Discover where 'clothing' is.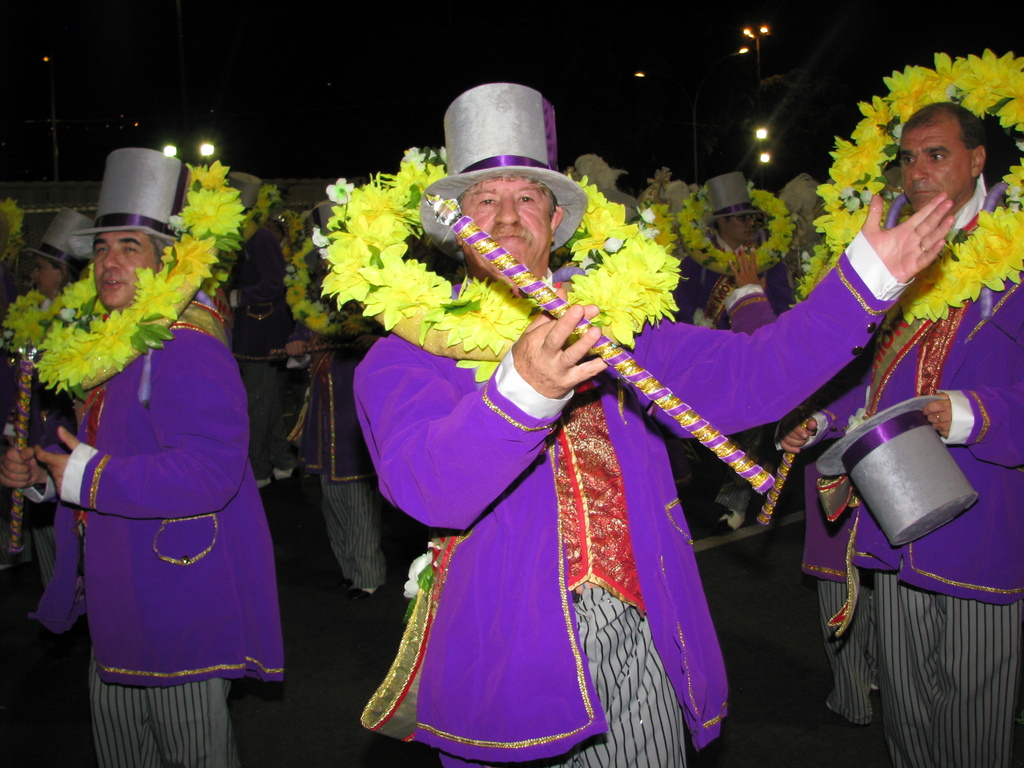
Discovered at [left=31, top=296, right=283, bottom=767].
